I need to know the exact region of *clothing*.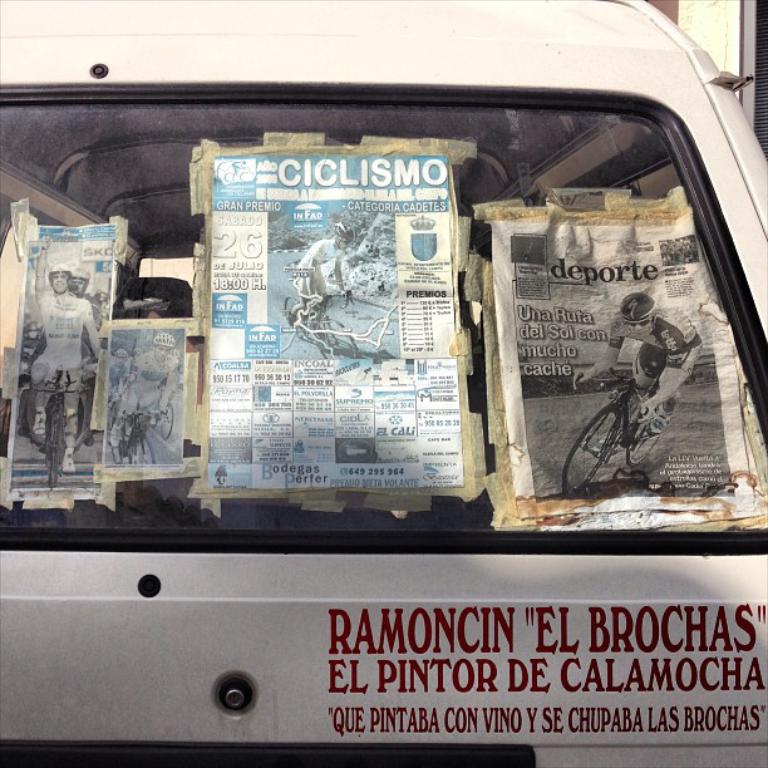
Region: bbox=[295, 235, 338, 274].
